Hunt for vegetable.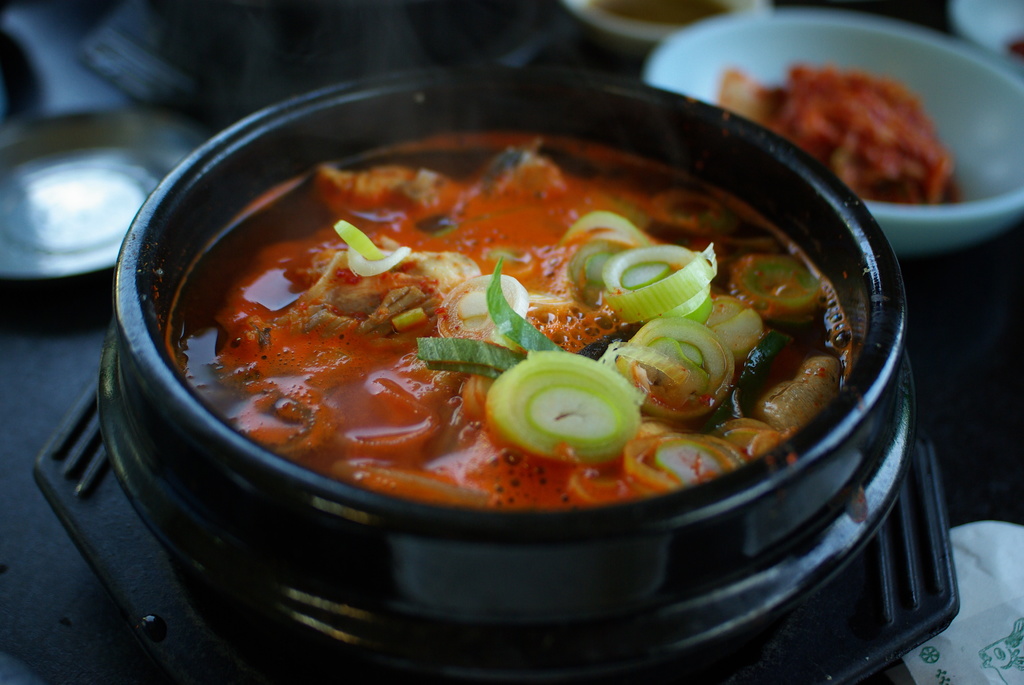
Hunted down at <bbox>615, 313, 740, 424</bbox>.
